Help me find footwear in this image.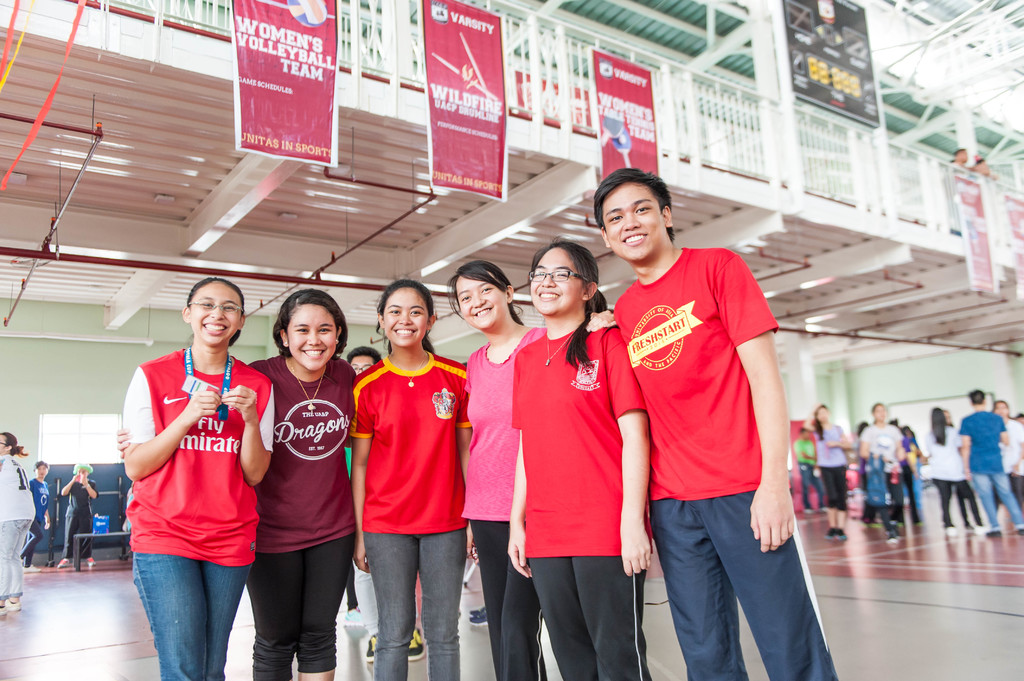
Found it: (left=0, top=605, right=10, bottom=614).
